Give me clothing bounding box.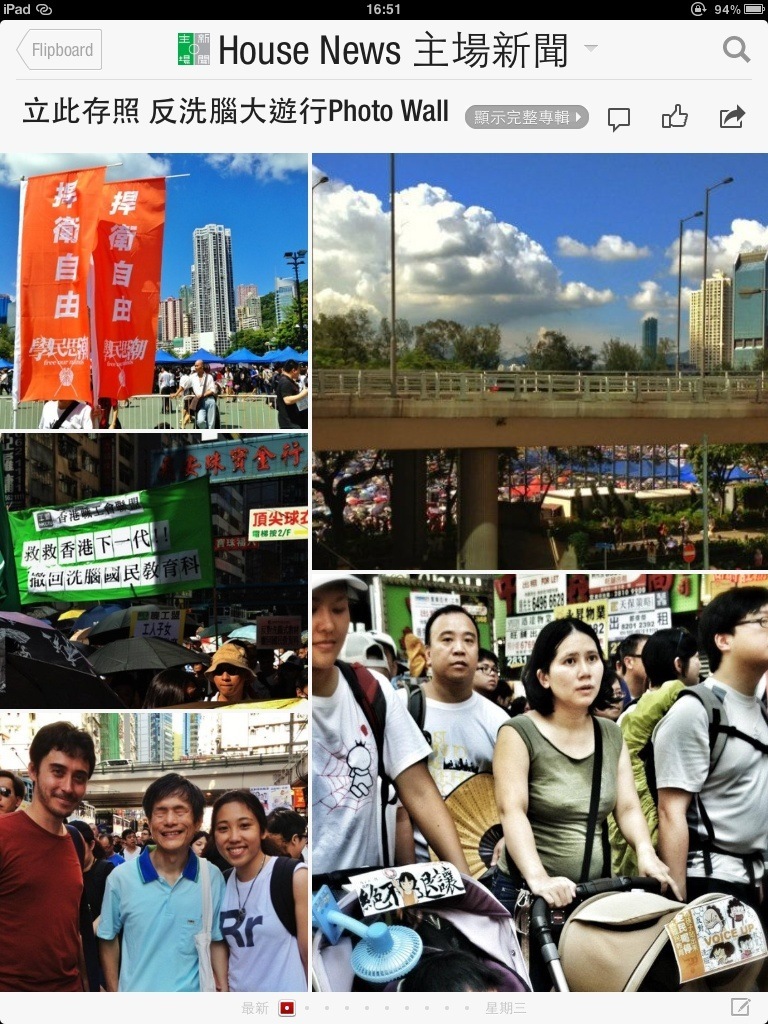
box(158, 374, 176, 404).
